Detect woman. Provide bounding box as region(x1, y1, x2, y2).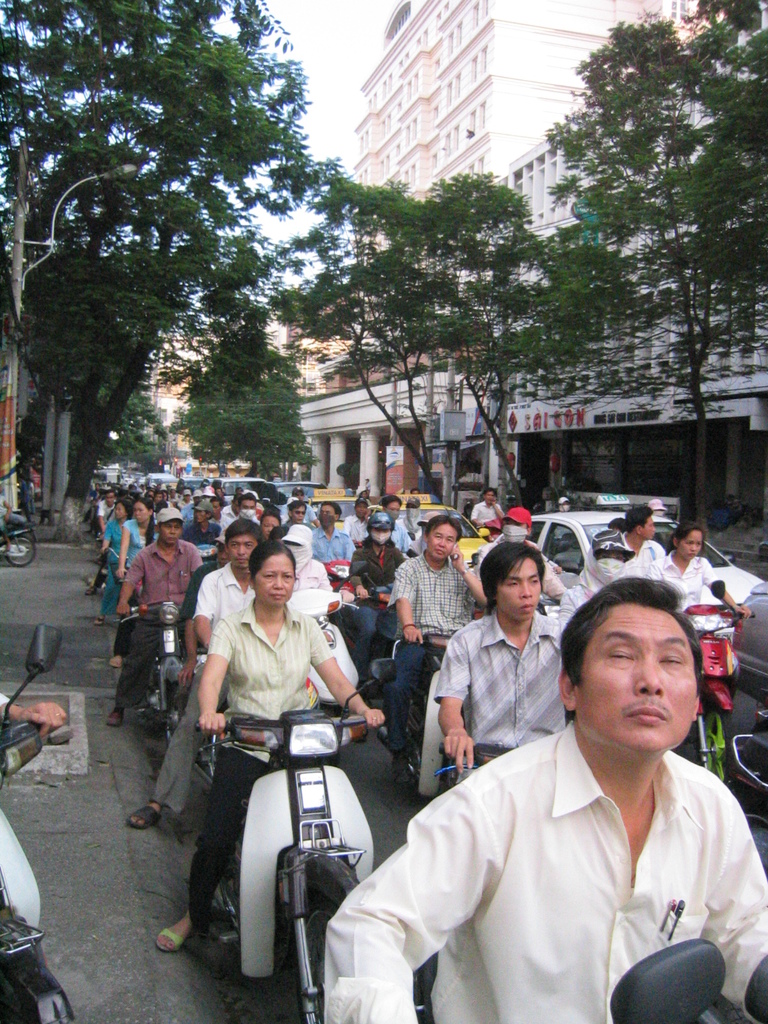
region(105, 492, 168, 593).
